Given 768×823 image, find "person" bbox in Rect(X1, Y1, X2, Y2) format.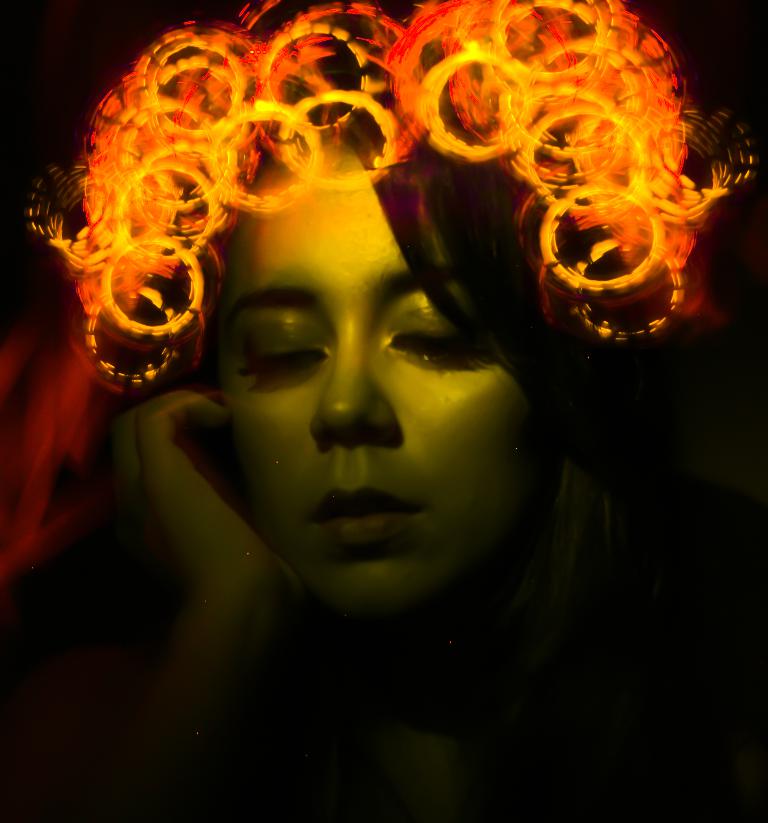
Rect(29, 0, 756, 746).
